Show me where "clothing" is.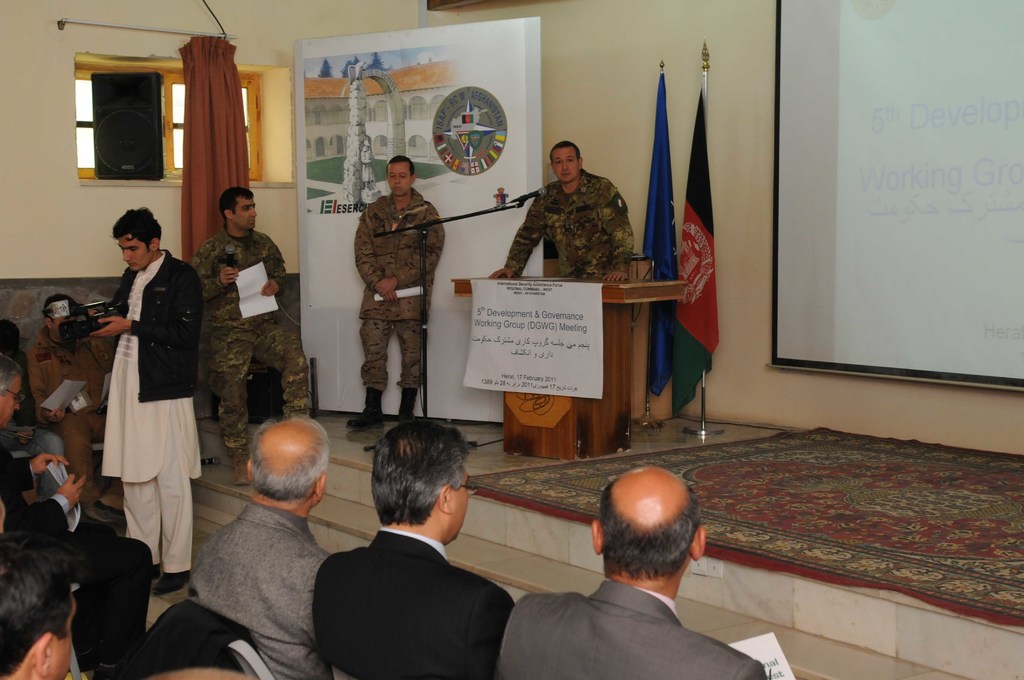
"clothing" is at 502:159:650:293.
